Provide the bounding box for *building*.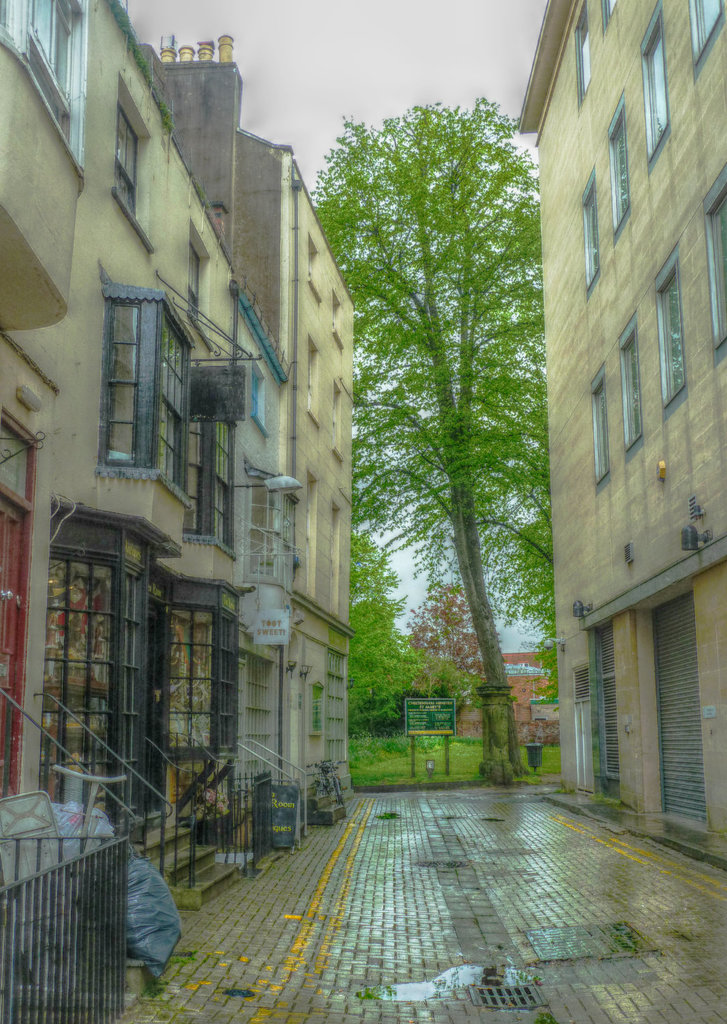
(0, 4, 359, 1023).
